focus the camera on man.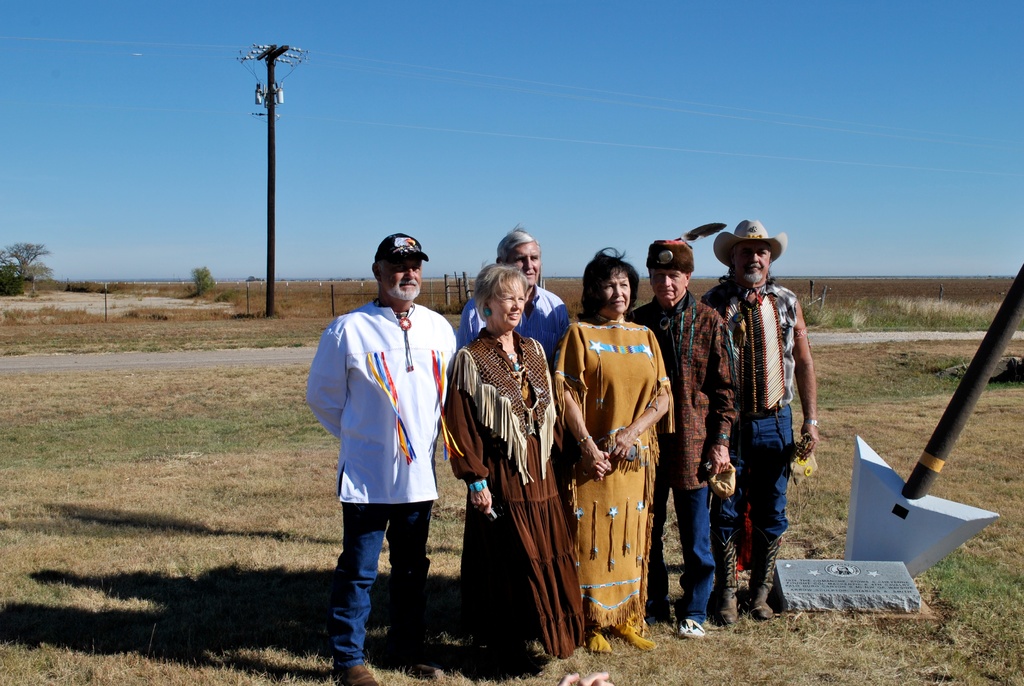
Focus region: detection(317, 233, 455, 680).
